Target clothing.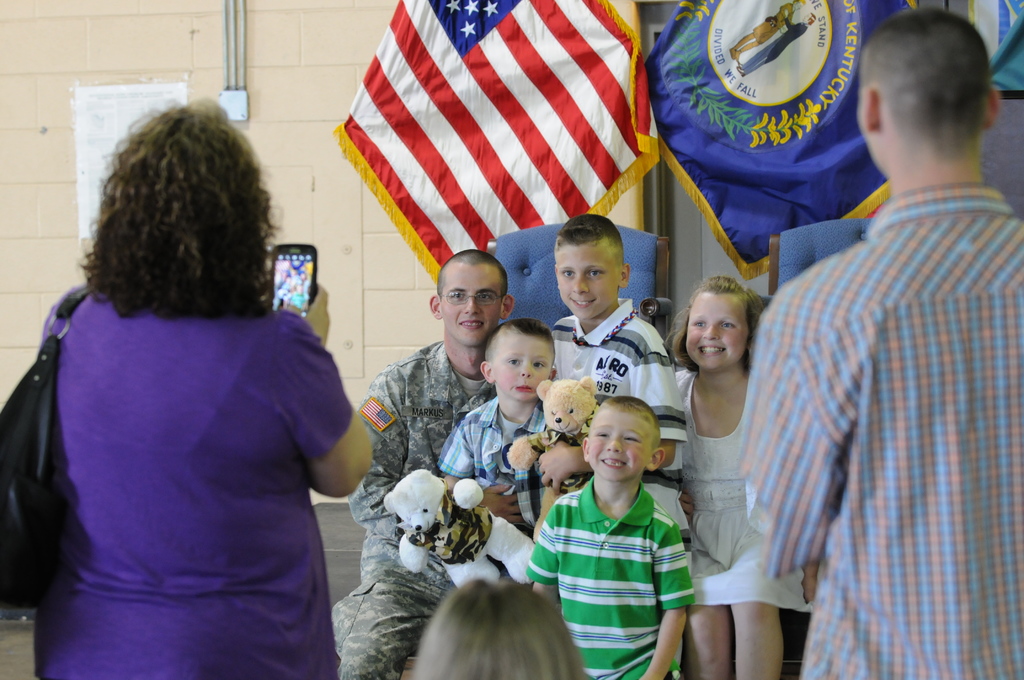
Target region: {"x1": 751, "y1": 0, "x2": 795, "y2": 45}.
